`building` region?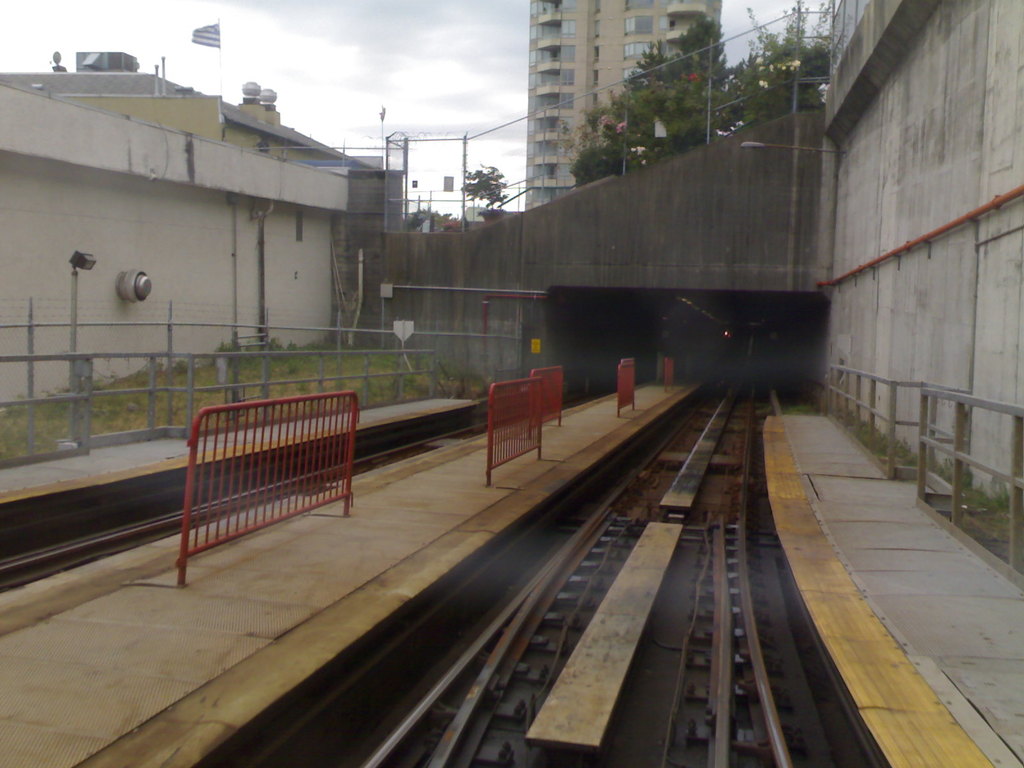
pyautogui.locateOnScreen(0, 51, 409, 397)
